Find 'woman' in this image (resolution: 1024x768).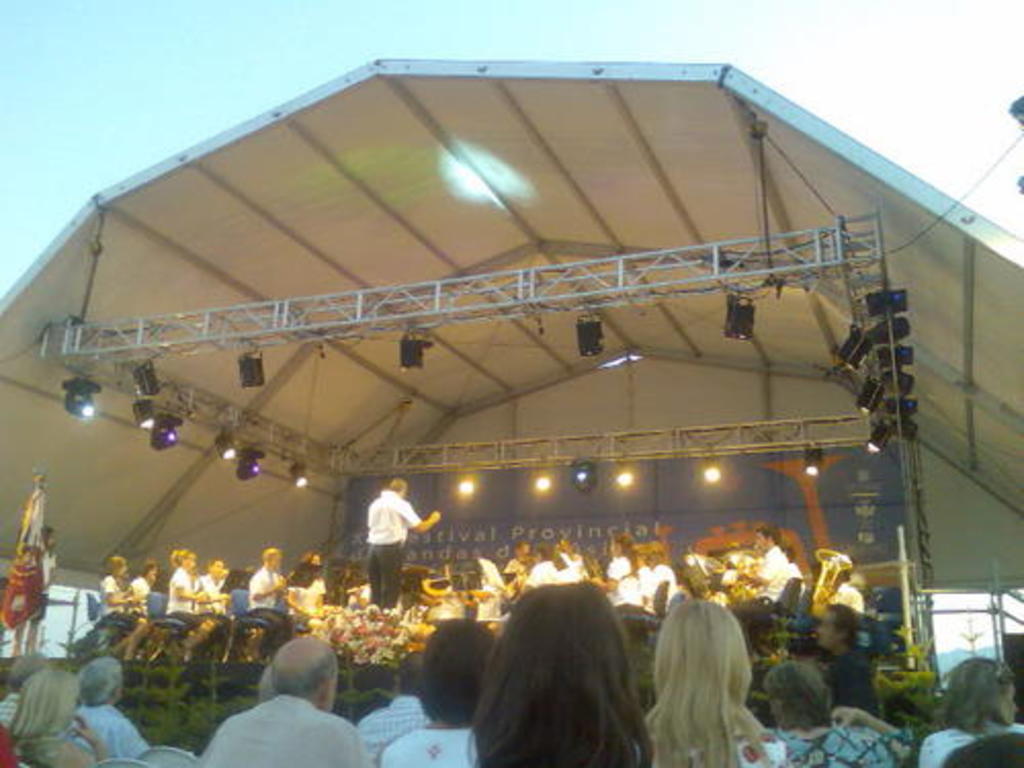
bbox=[160, 543, 219, 637].
